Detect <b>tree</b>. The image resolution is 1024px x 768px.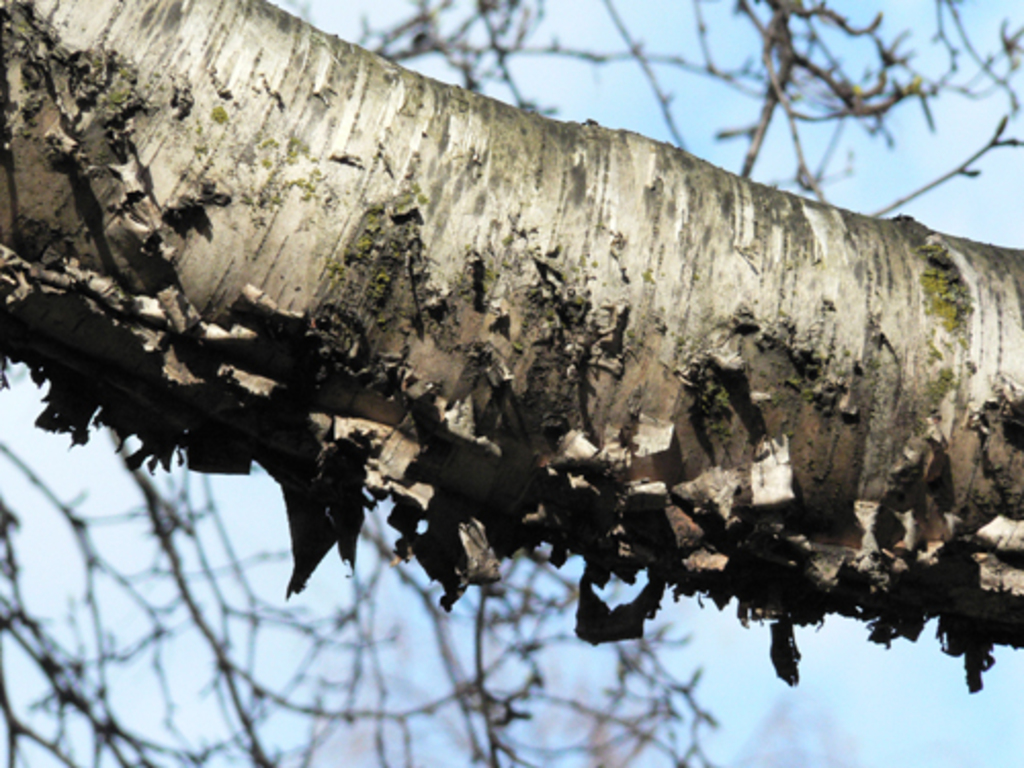
{"left": 0, "top": 0, "right": 1022, "bottom": 766}.
